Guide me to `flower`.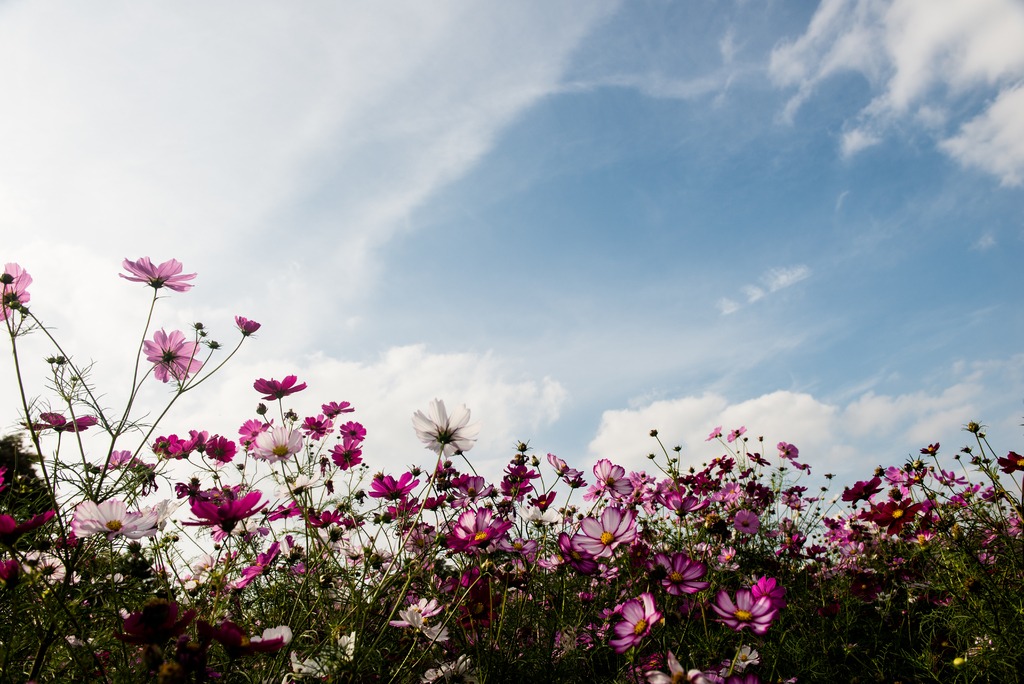
Guidance: left=409, top=400, right=481, bottom=475.
